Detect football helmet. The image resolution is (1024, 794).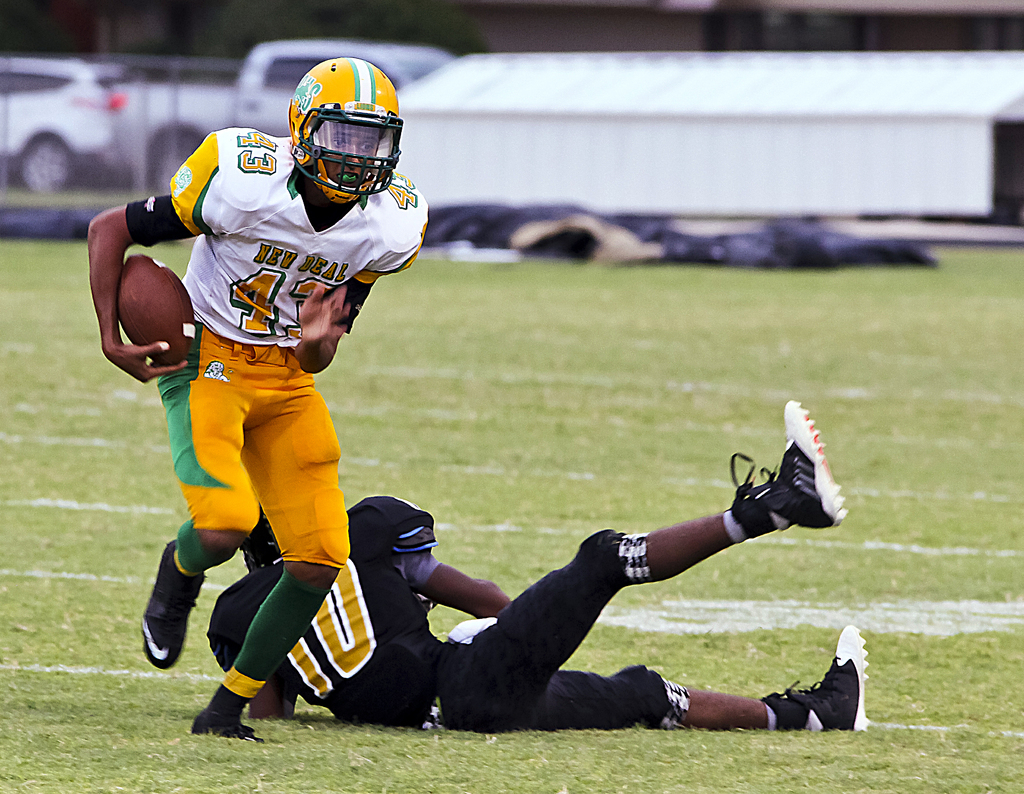
239,507,290,575.
